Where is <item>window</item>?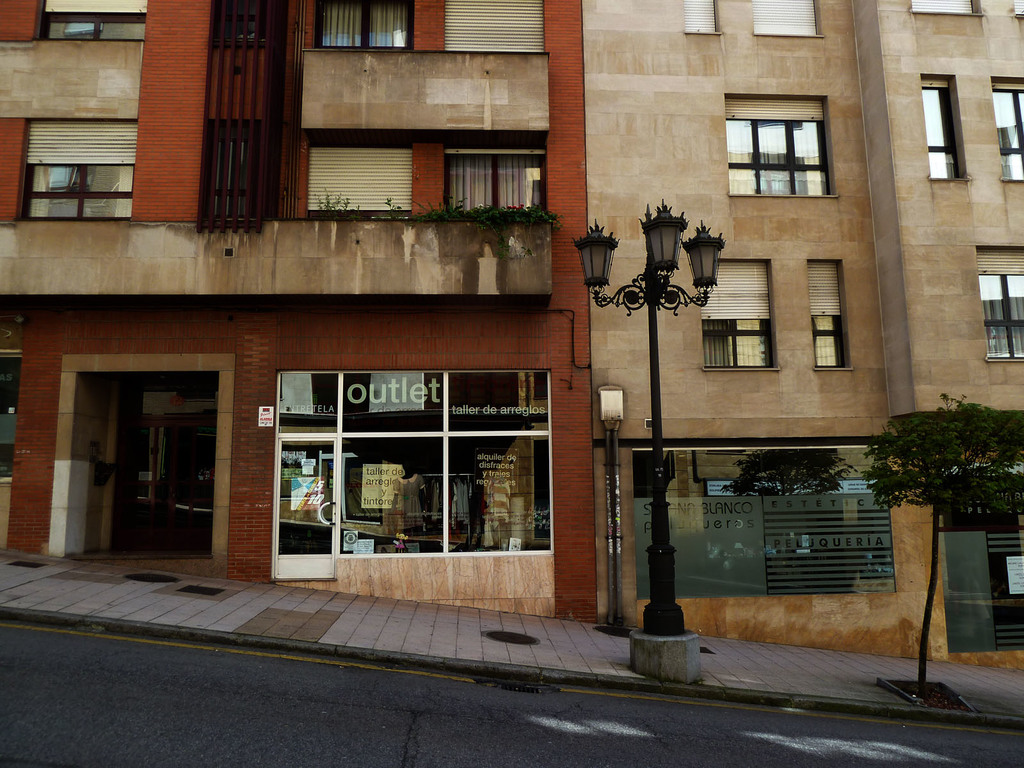
[906, 0, 982, 13].
